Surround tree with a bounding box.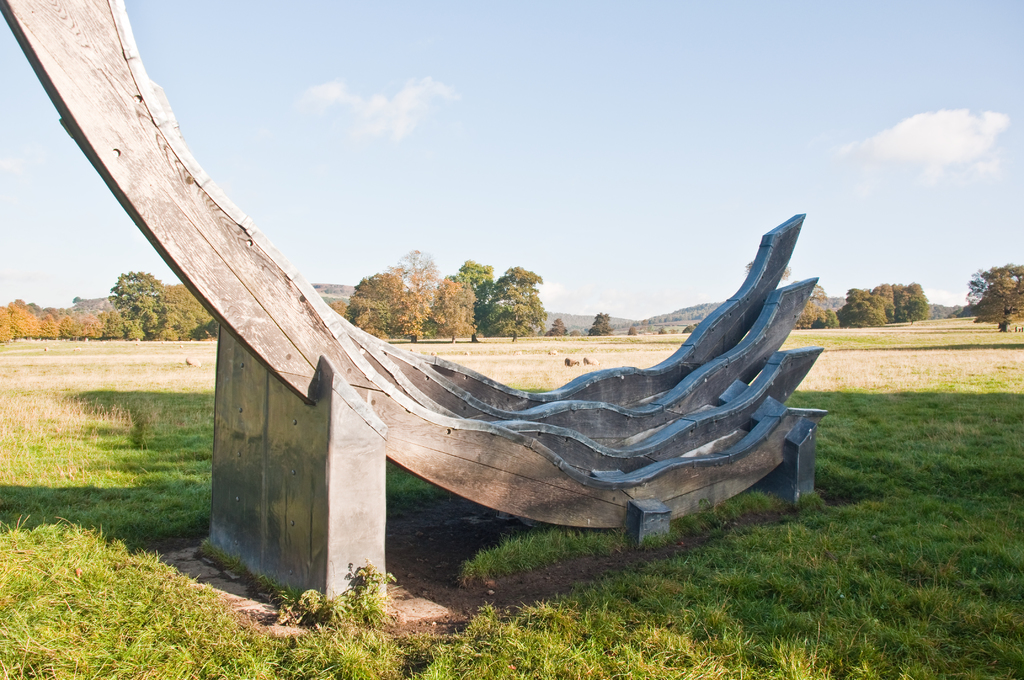
bbox=[545, 316, 572, 337].
